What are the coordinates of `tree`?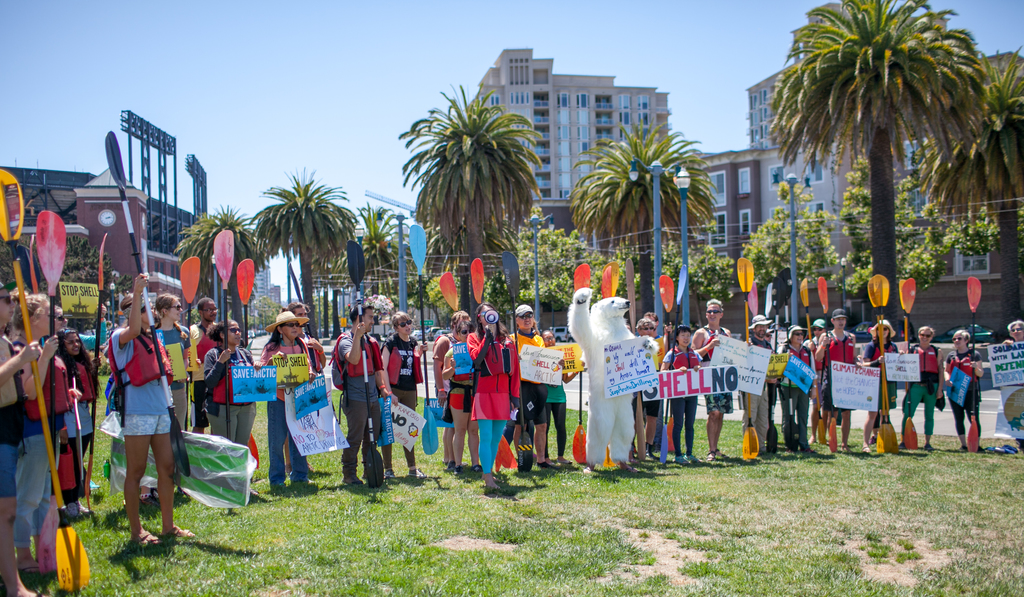
box=[175, 202, 273, 345].
